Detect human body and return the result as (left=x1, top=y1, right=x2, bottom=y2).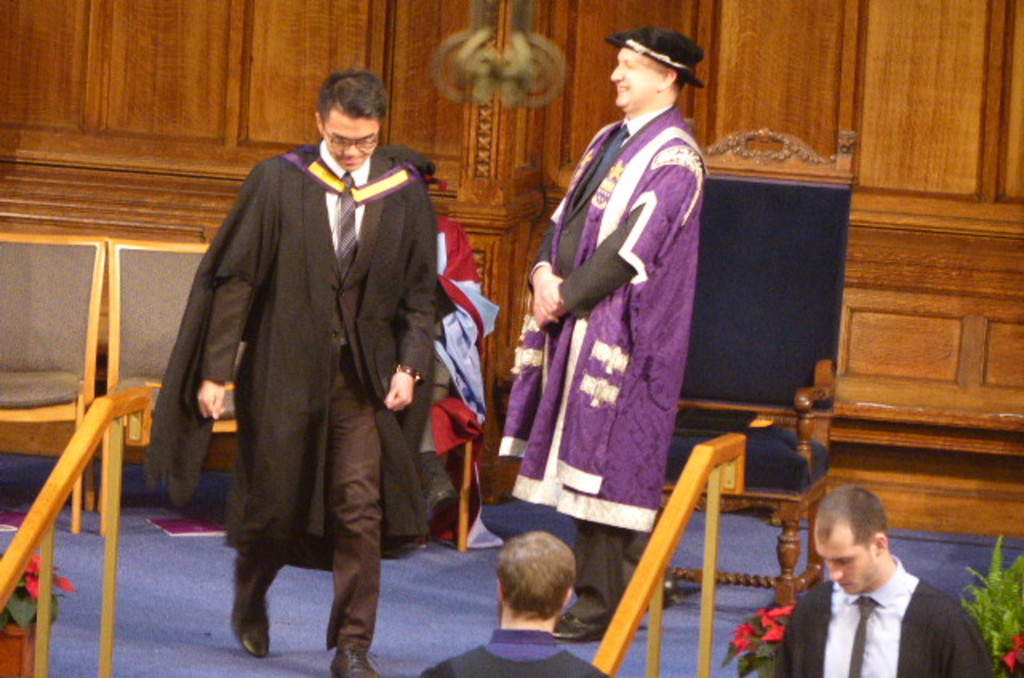
(left=144, top=136, right=440, bottom=676).
